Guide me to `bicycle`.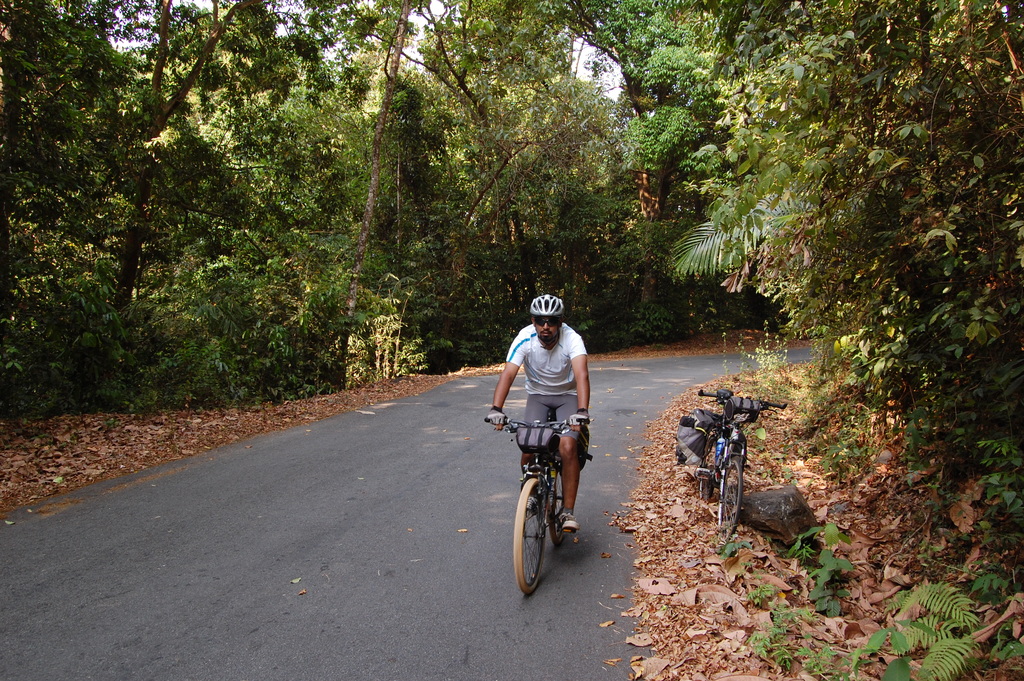
Guidance: [674,397,788,565].
